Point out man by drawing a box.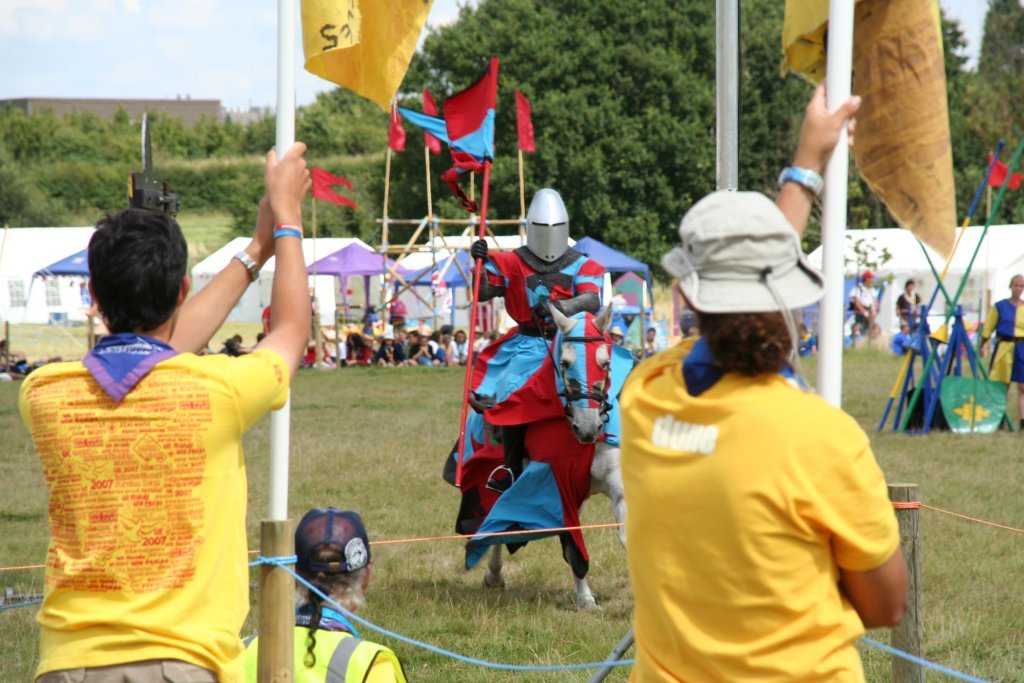
[left=893, top=276, right=925, bottom=326].
